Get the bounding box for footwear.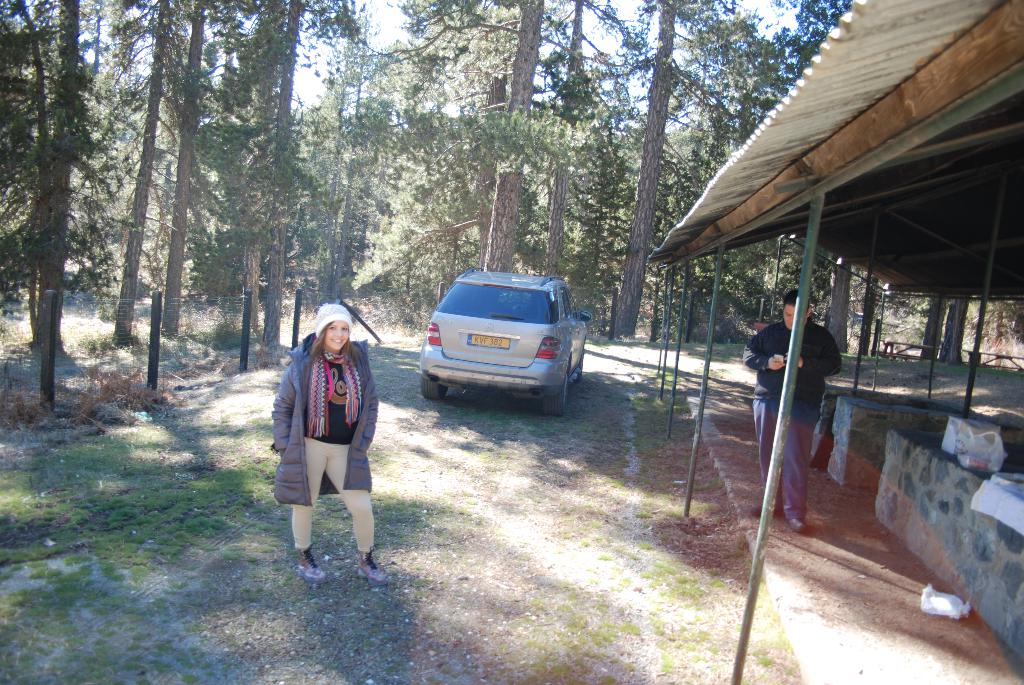
crop(752, 502, 780, 517).
